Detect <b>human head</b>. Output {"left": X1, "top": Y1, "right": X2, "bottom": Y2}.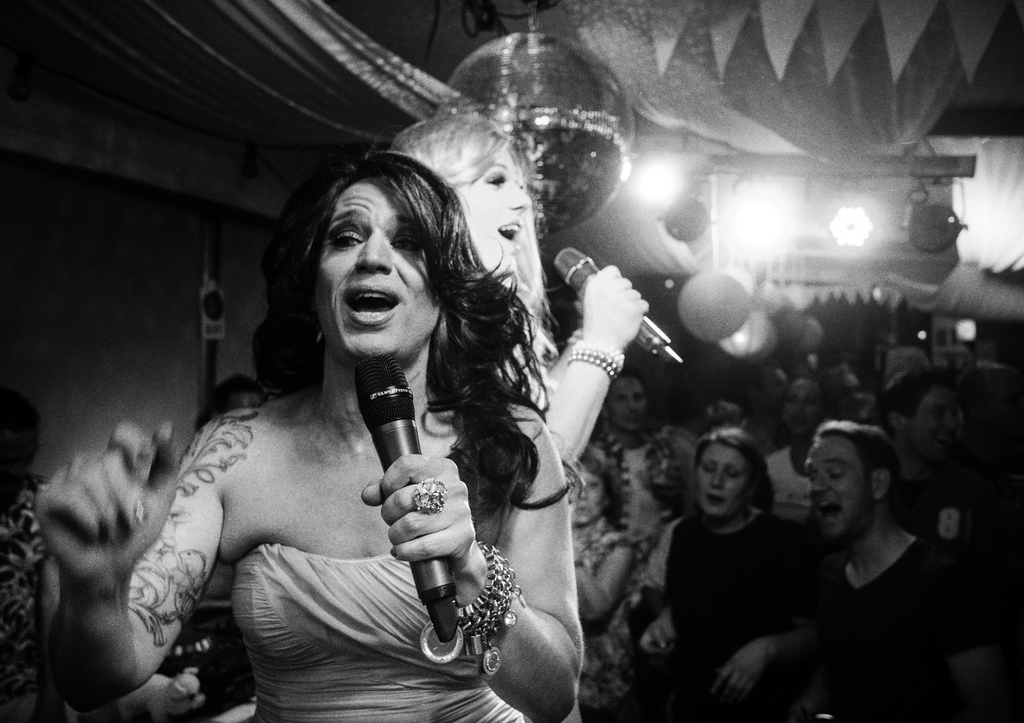
{"left": 0, "top": 390, "right": 44, "bottom": 508}.
